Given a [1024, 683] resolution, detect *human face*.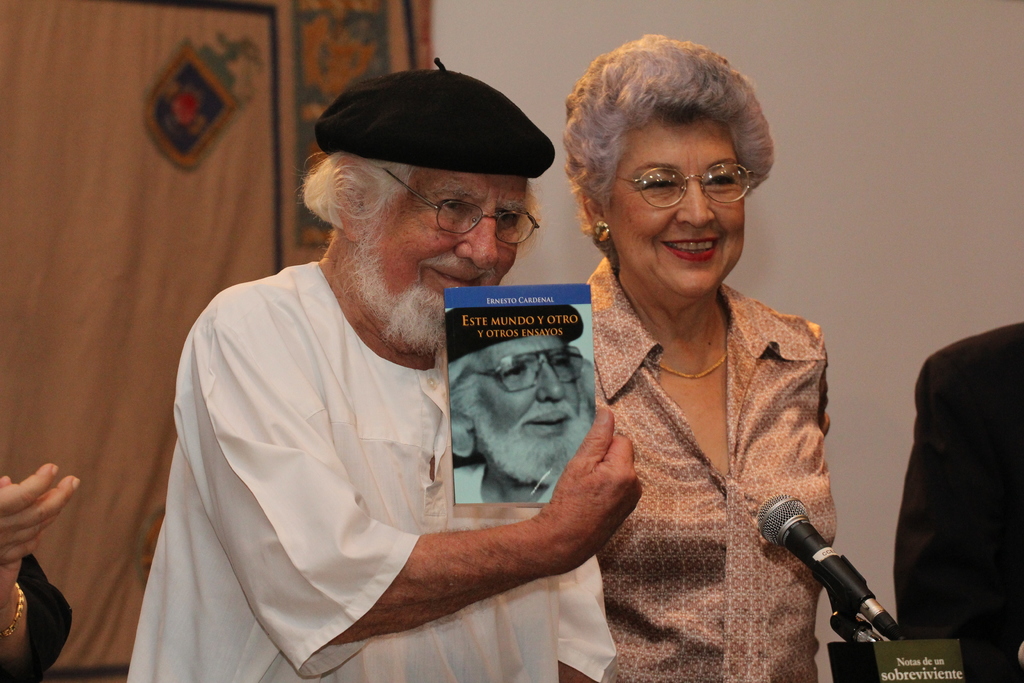
region(470, 336, 586, 470).
